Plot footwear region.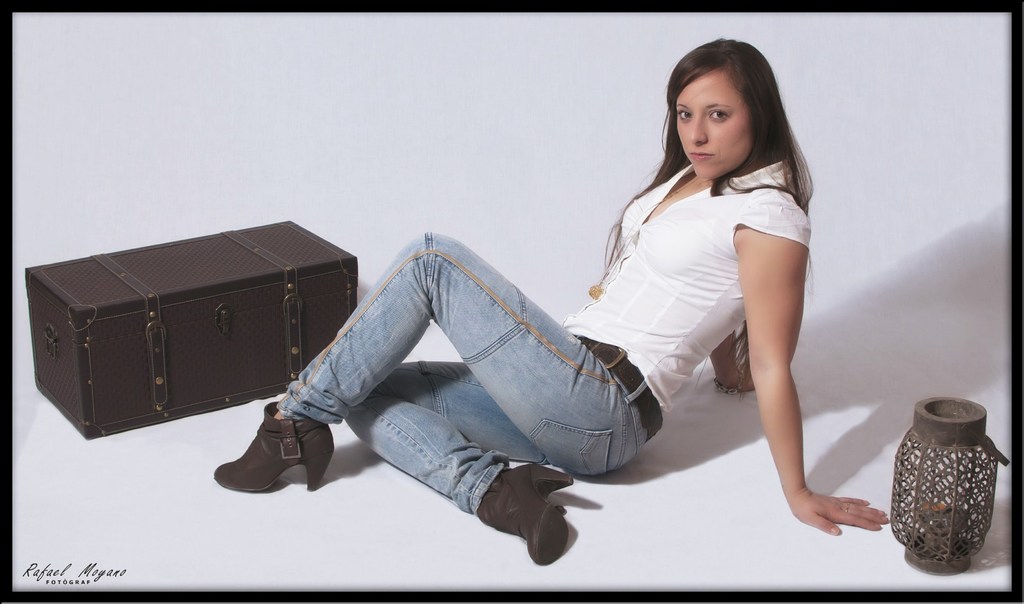
Plotted at x1=479 y1=461 x2=584 y2=571.
